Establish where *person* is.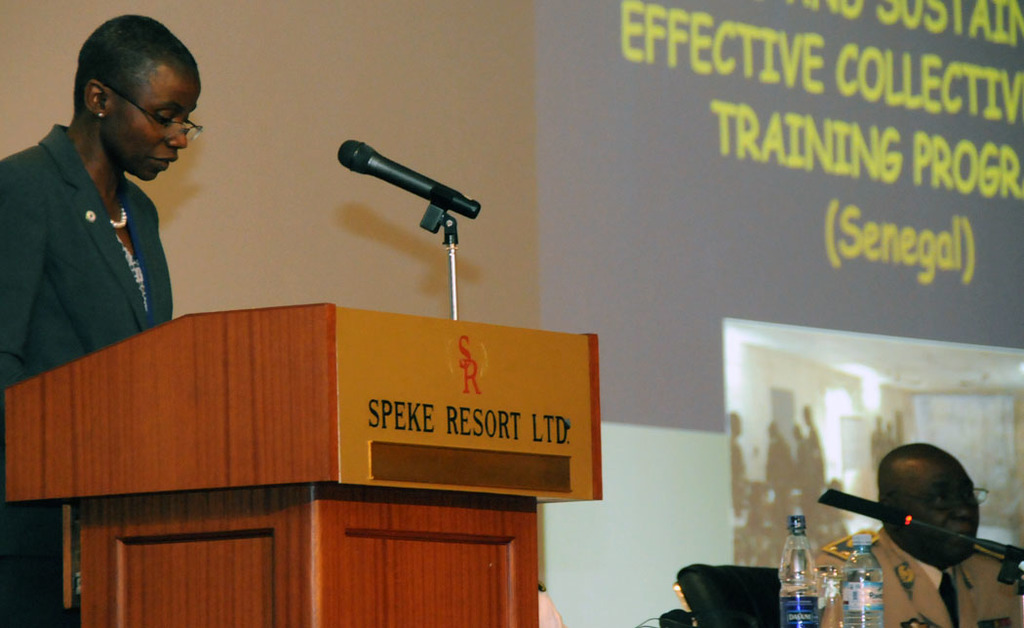
Established at 7 14 220 412.
